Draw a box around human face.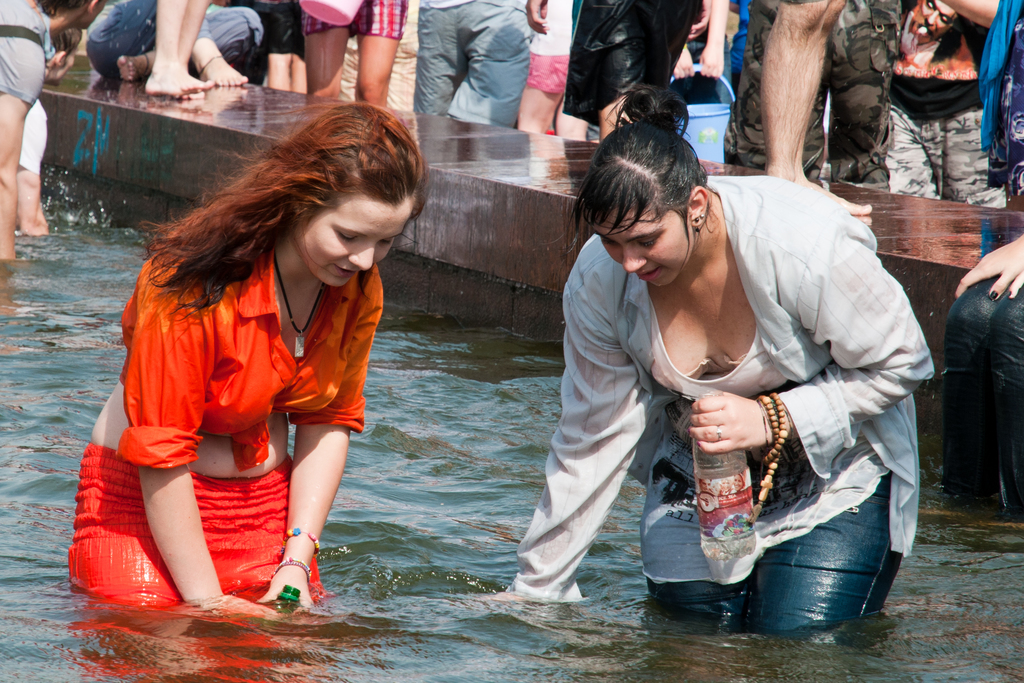
(left=297, top=192, right=413, bottom=284).
